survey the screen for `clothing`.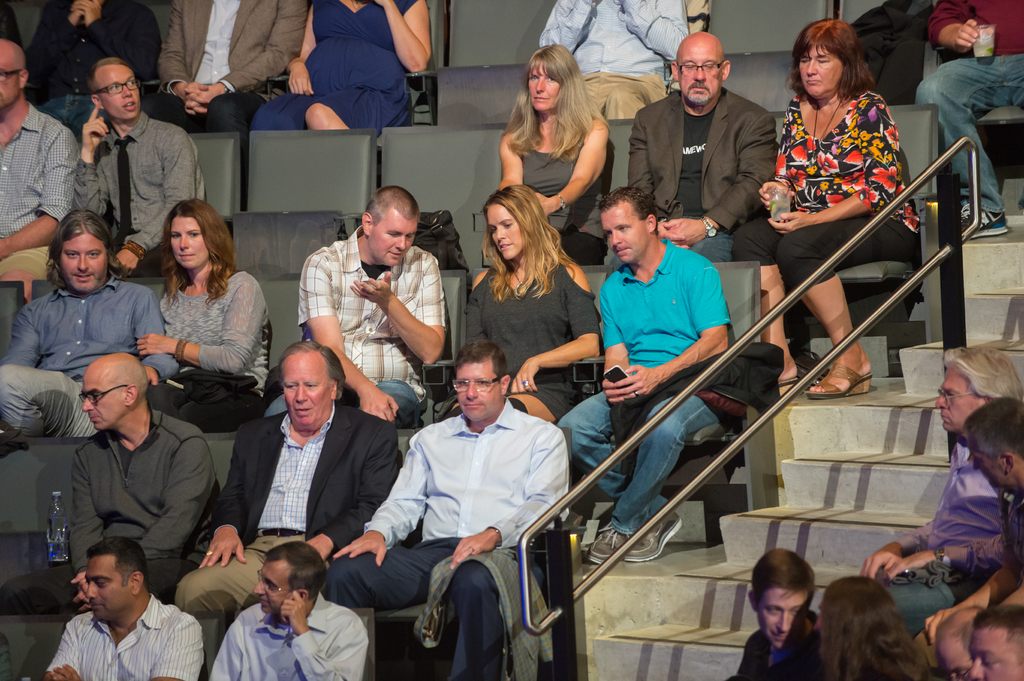
Survey found: {"left": 557, "top": 237, "right": 728, "bottom": 536}.
